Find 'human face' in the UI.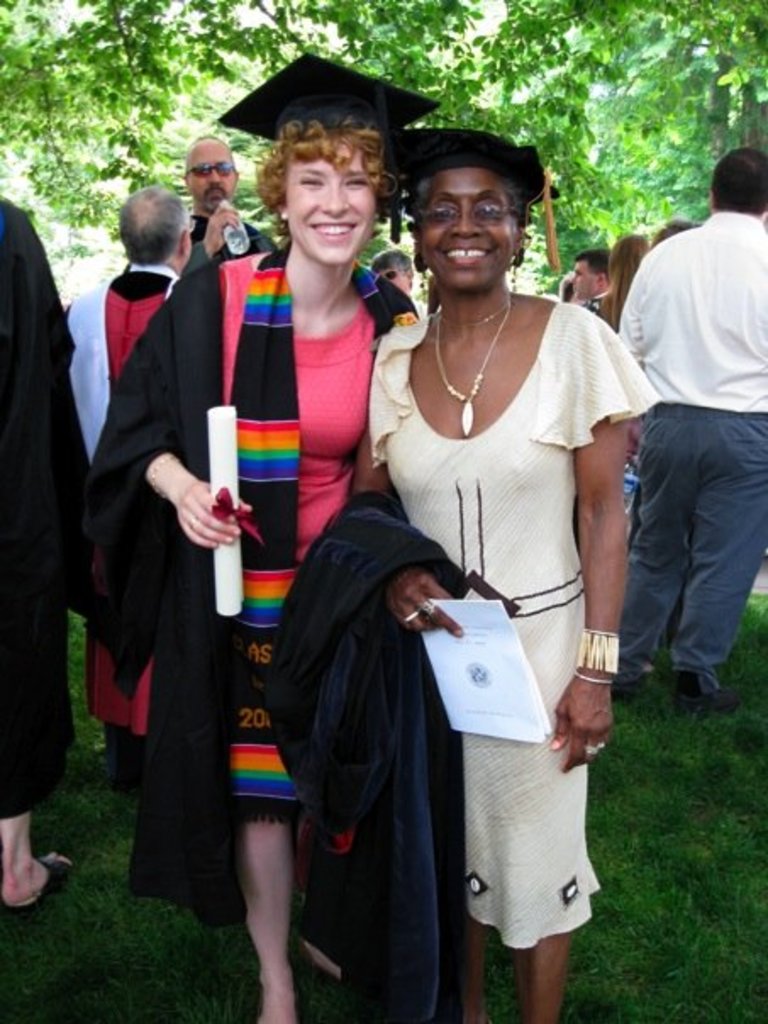
UI element at detection(192, 144, 231, 210).
